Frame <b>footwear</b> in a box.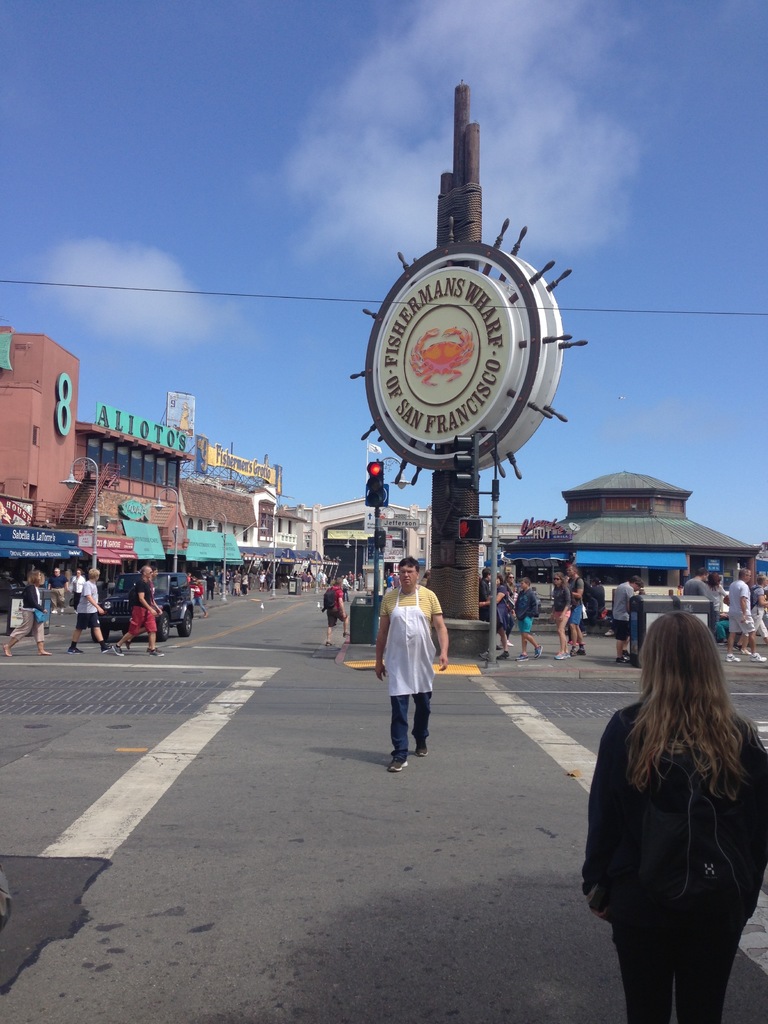
select_region(506, 638, 511, 646).
